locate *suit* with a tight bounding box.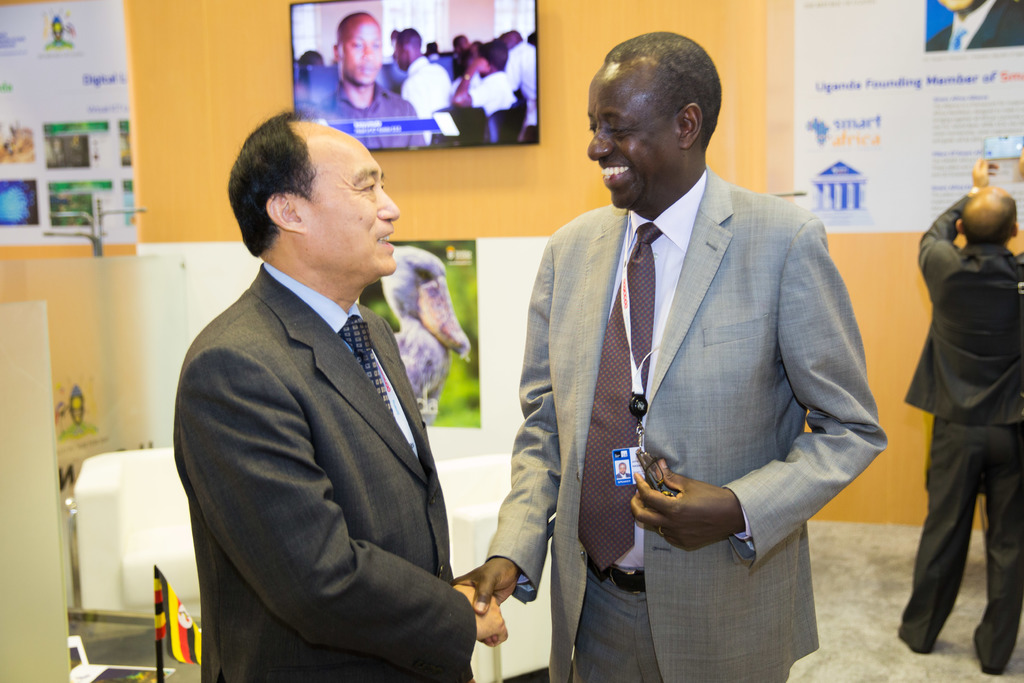
bbox=(902, 194, 1023, 671).
